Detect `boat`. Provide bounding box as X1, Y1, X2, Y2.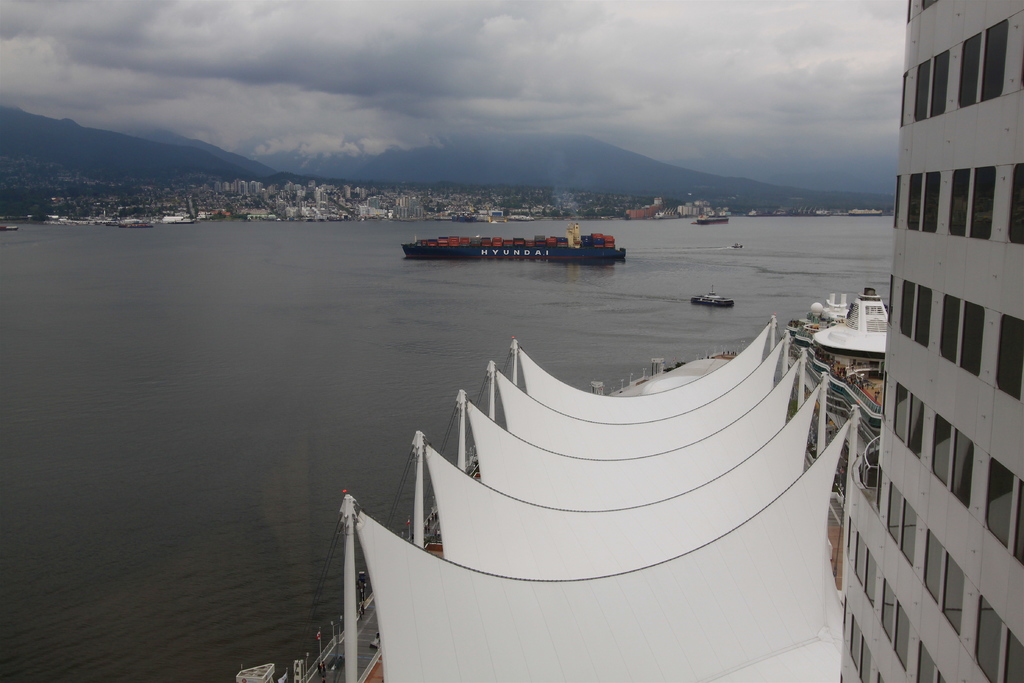
728, 240, 745, 251.
